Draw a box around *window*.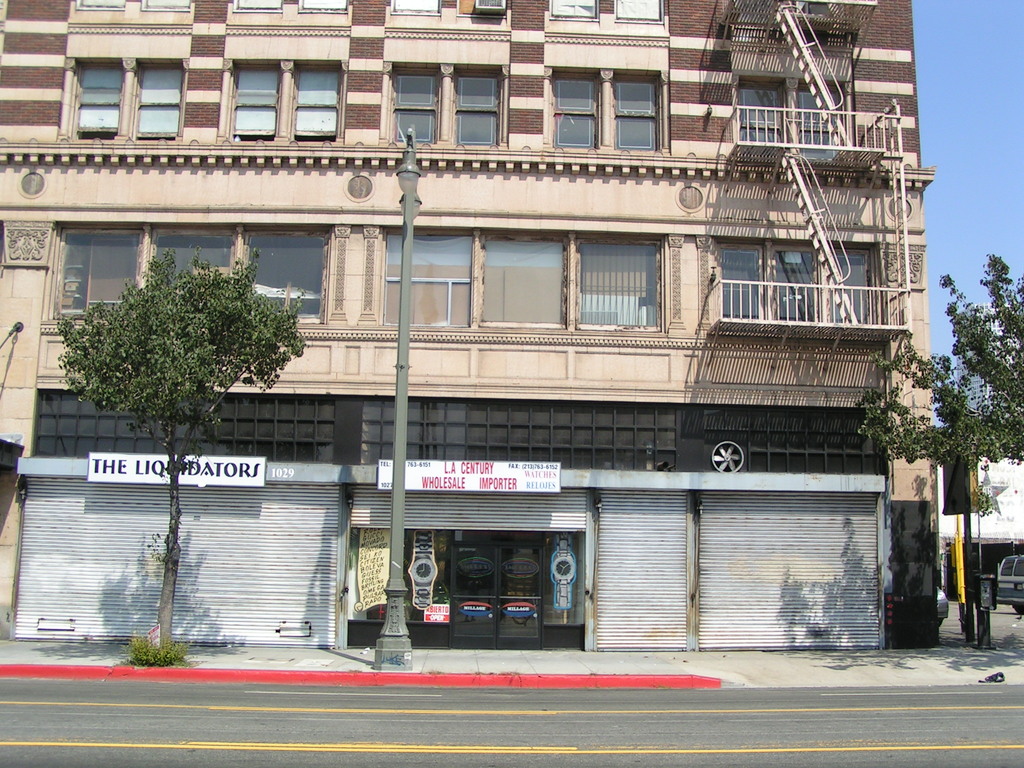
locate(76, 0, 127, 12).
